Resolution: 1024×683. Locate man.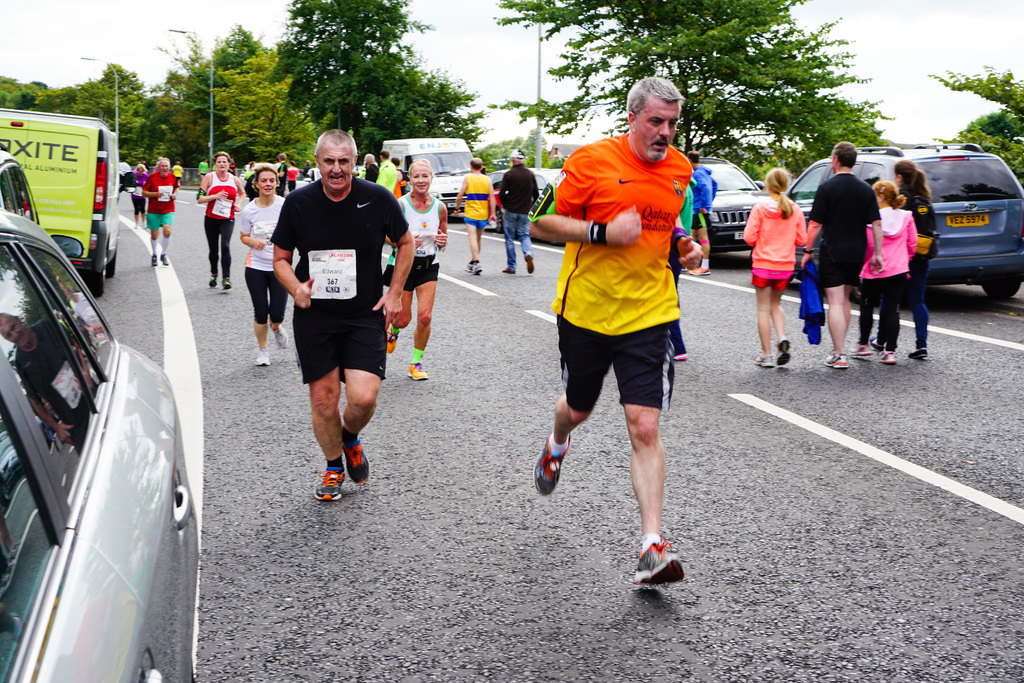
region(173, 159, 182, 184).
